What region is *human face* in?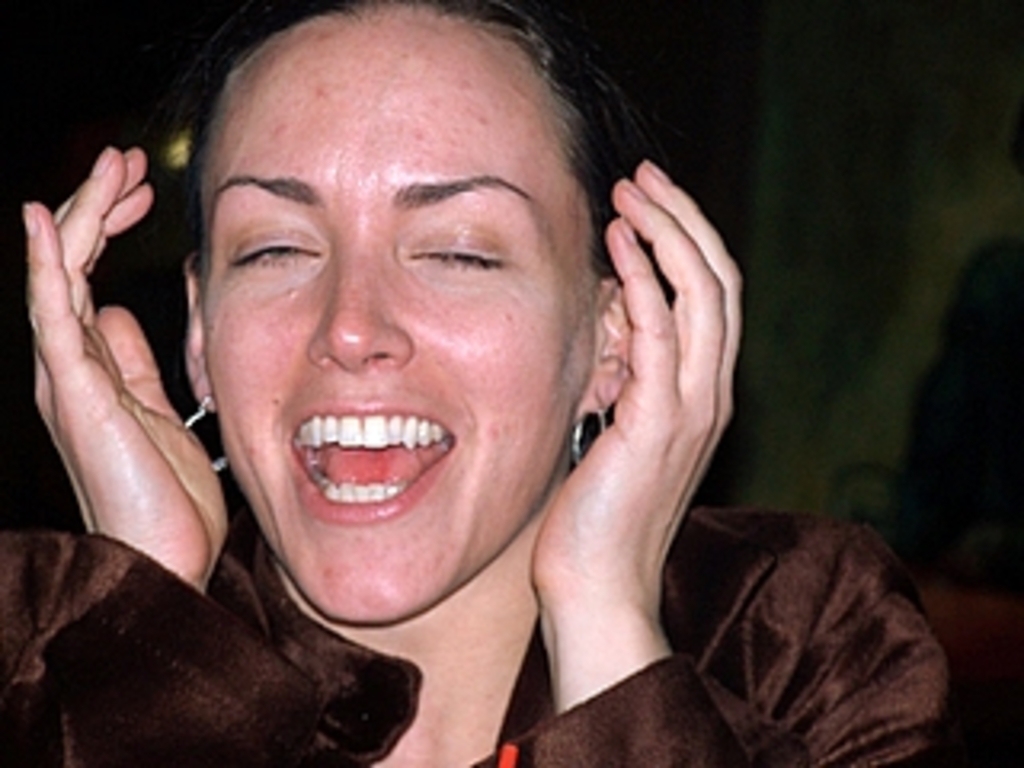
205 13 589 621.
